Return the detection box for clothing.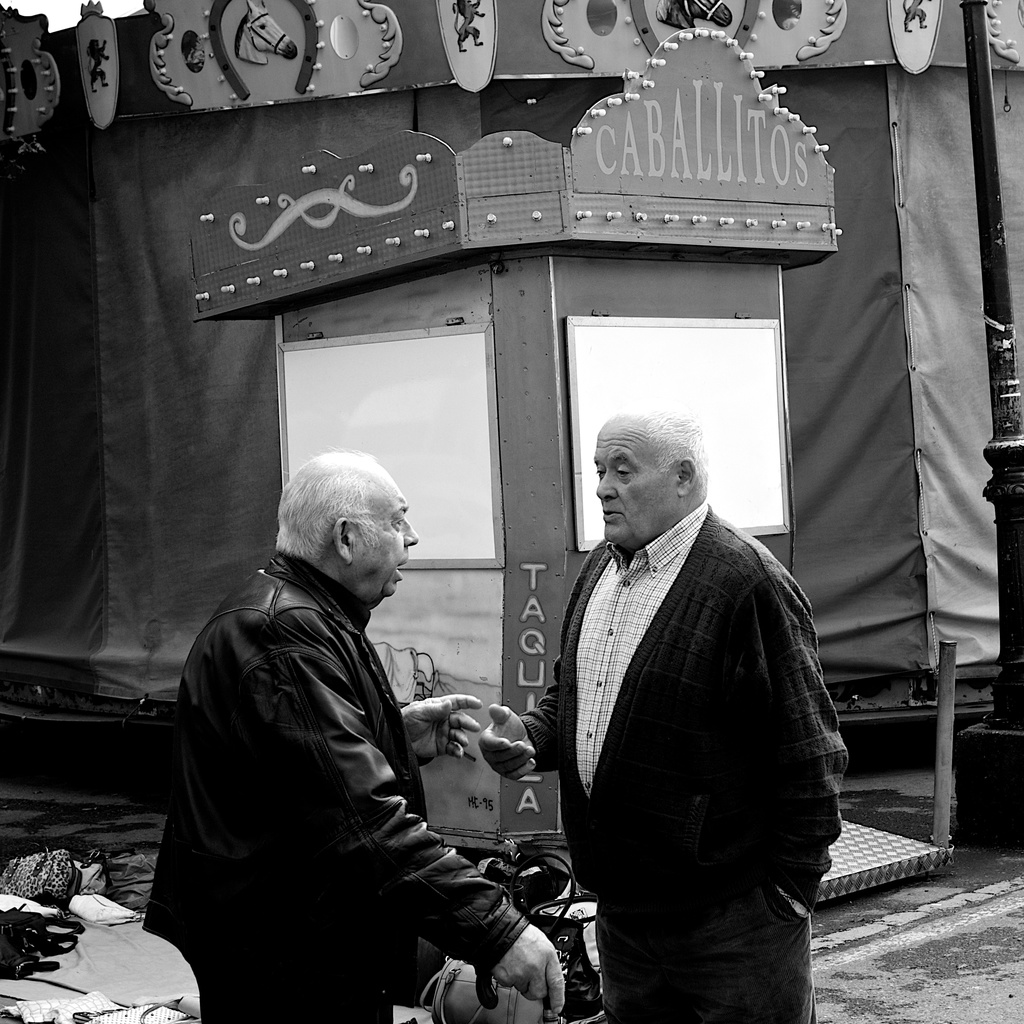
x1=135, y1=545, x2=541, y2=1023.
